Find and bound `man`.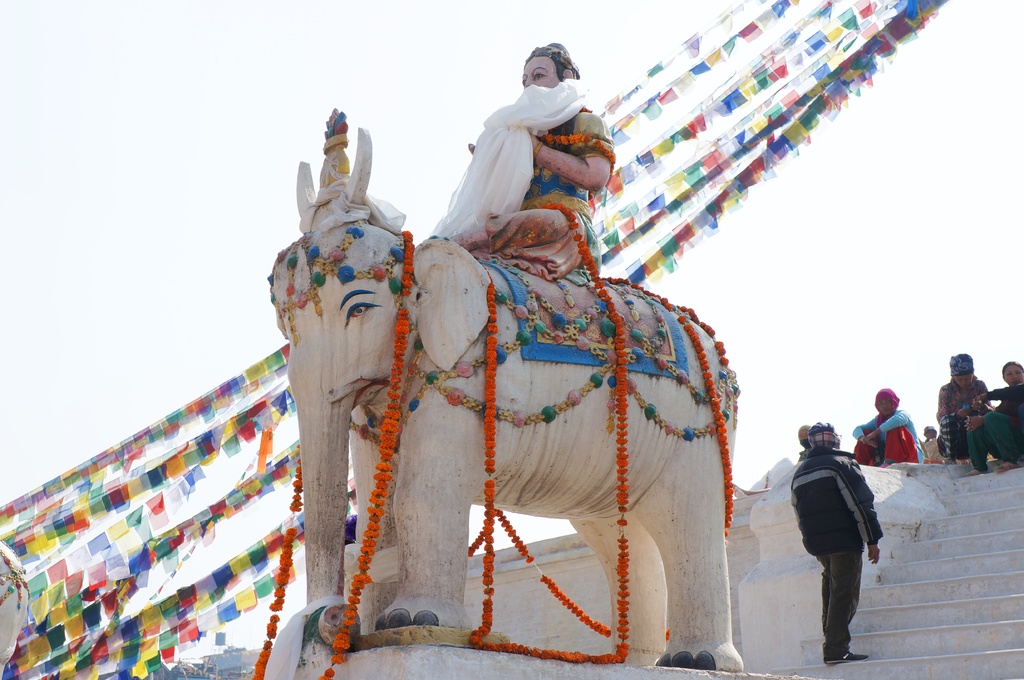
Bound: left=787, top=423, right=897, bottom=654.
